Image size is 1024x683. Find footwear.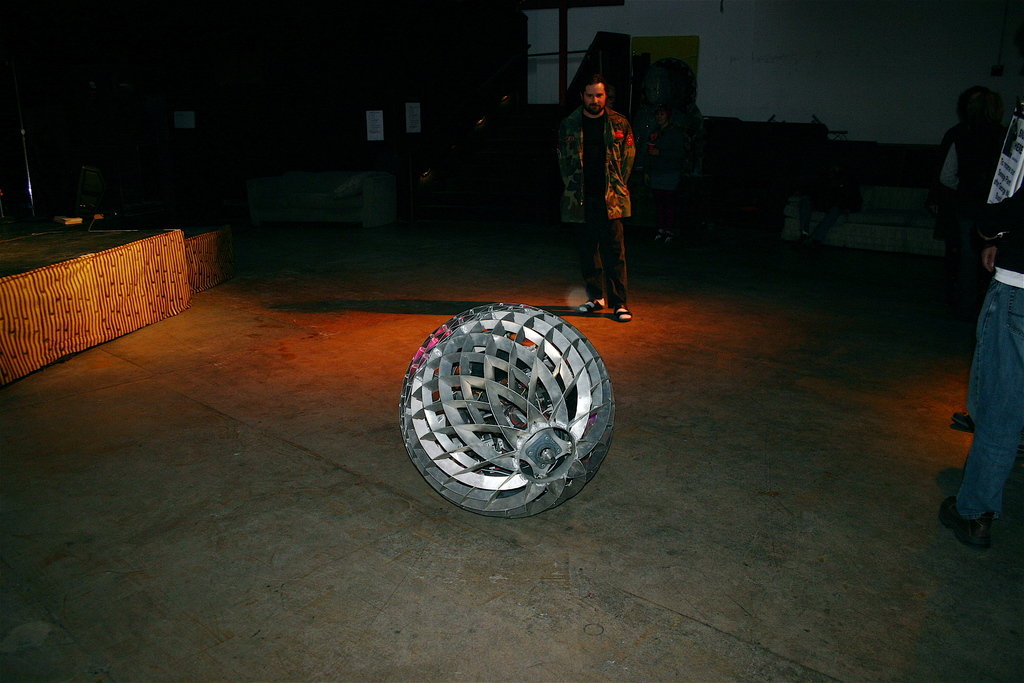
detection(951, 411, 976, 432).
